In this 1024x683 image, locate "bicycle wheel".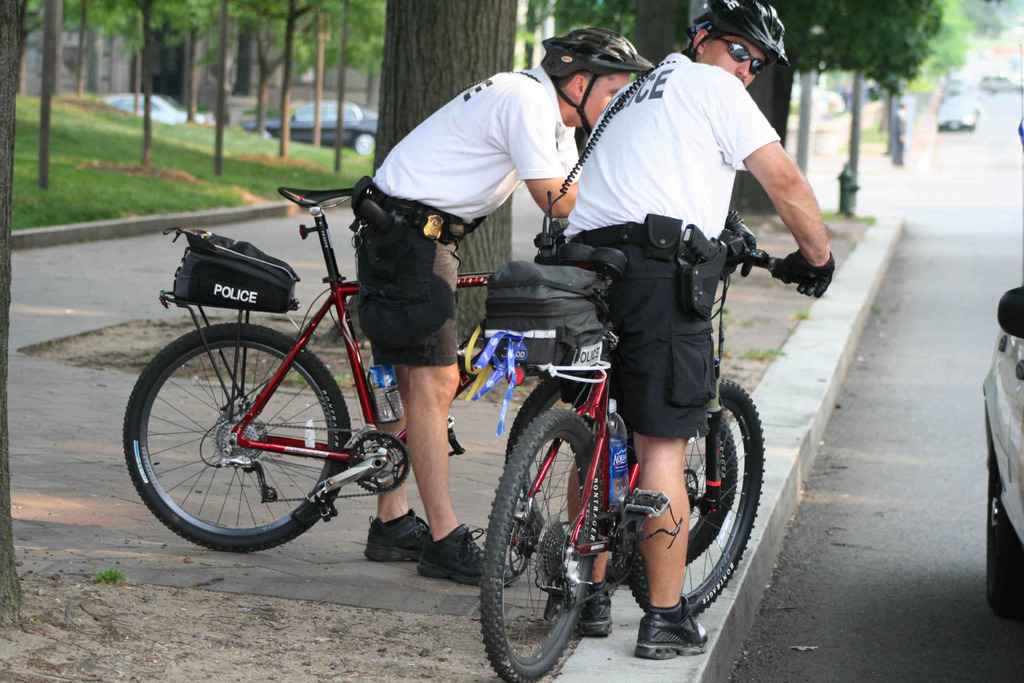
Bounding box: [481, 397, 607, 682].
